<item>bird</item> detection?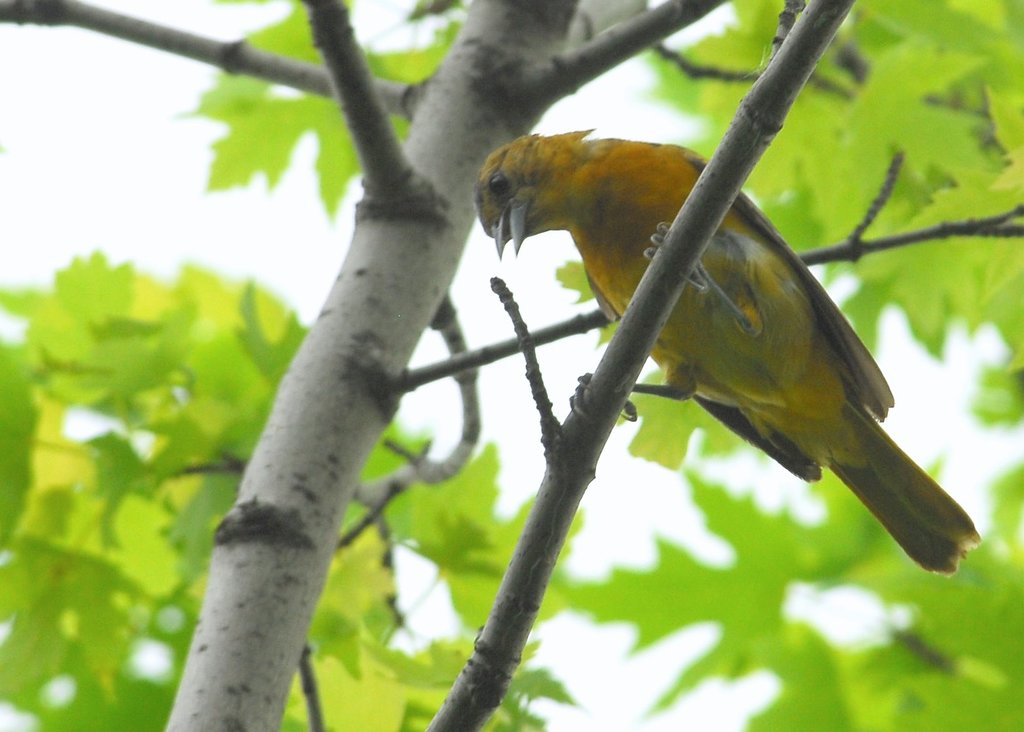
{"x1": 473, "y1": 126, "x2": 978, "y2": 577}
